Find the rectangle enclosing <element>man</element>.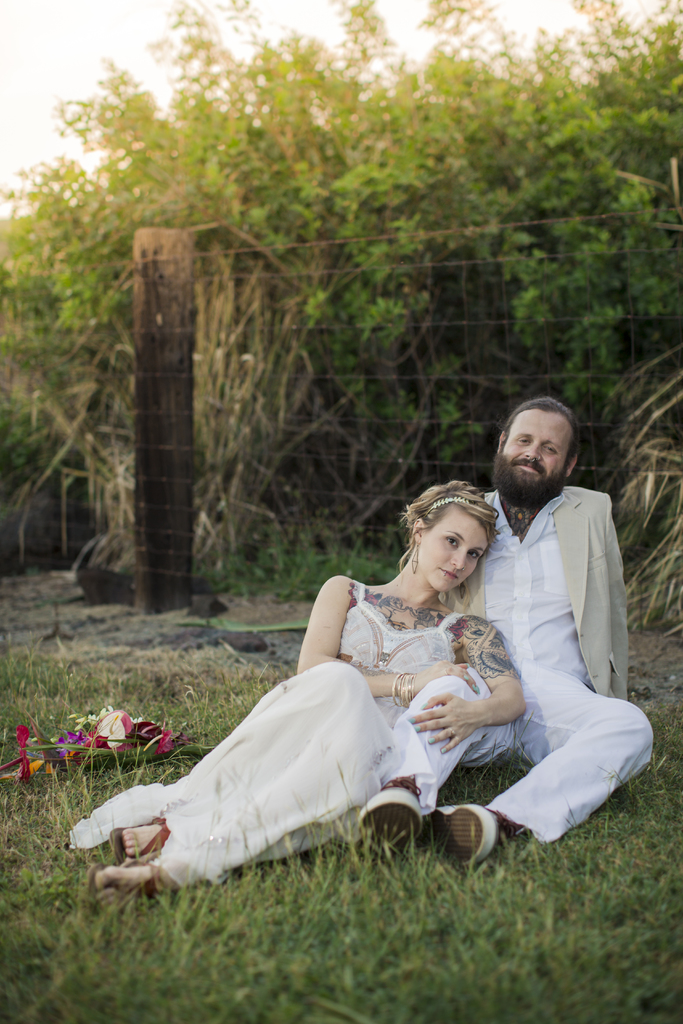
<box>249,383,667,853</box>.
